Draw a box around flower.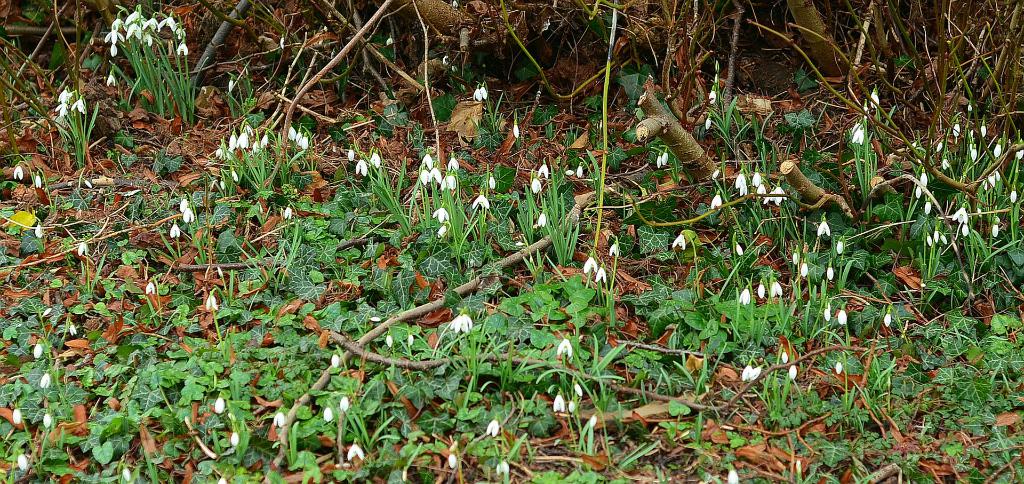
box(728, 469, 740, 483).
